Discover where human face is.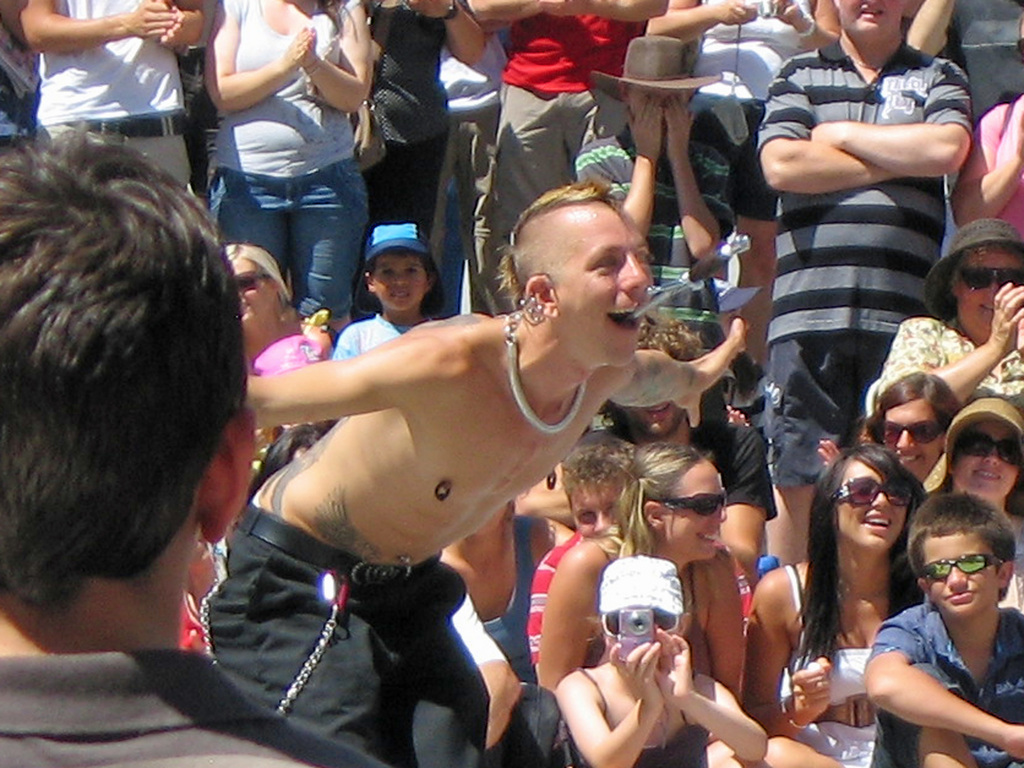
Discovered at [624,83,691,137].
